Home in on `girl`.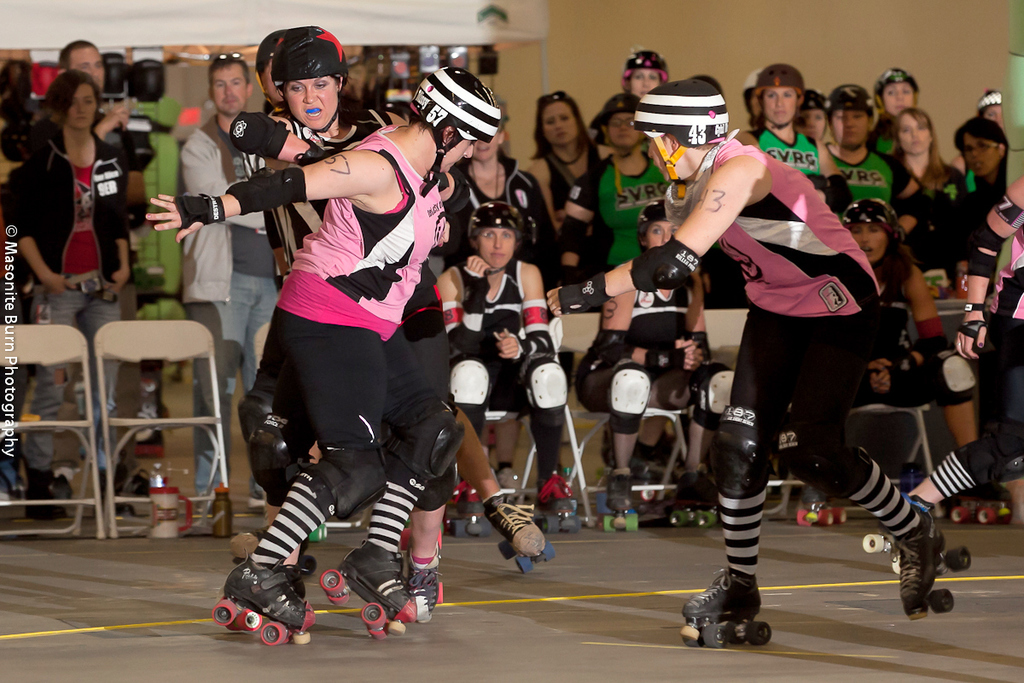
Homed in at 823,85,917,211.
